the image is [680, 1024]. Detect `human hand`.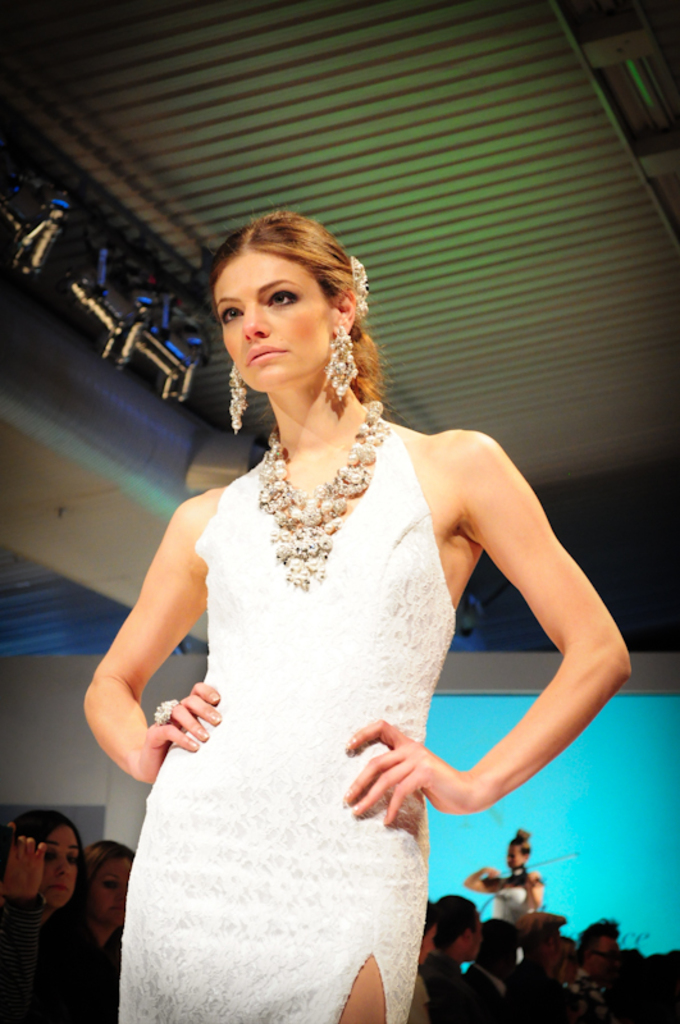
Detection: detection(333, 728, 479, 837).
